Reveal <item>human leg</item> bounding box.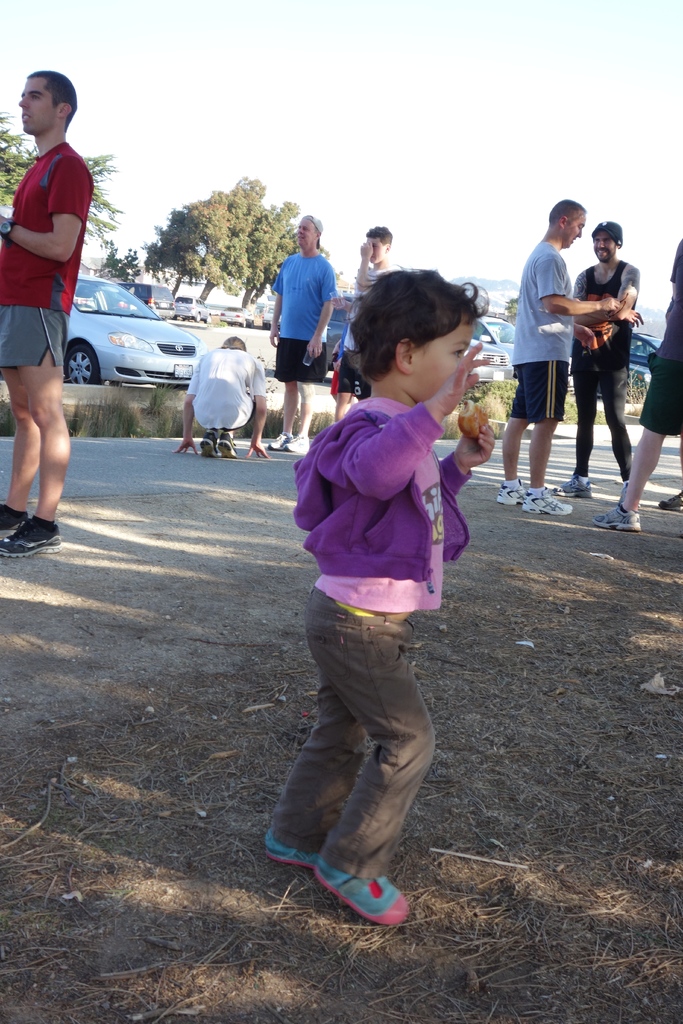
Revealed: (497,412,530,503).
